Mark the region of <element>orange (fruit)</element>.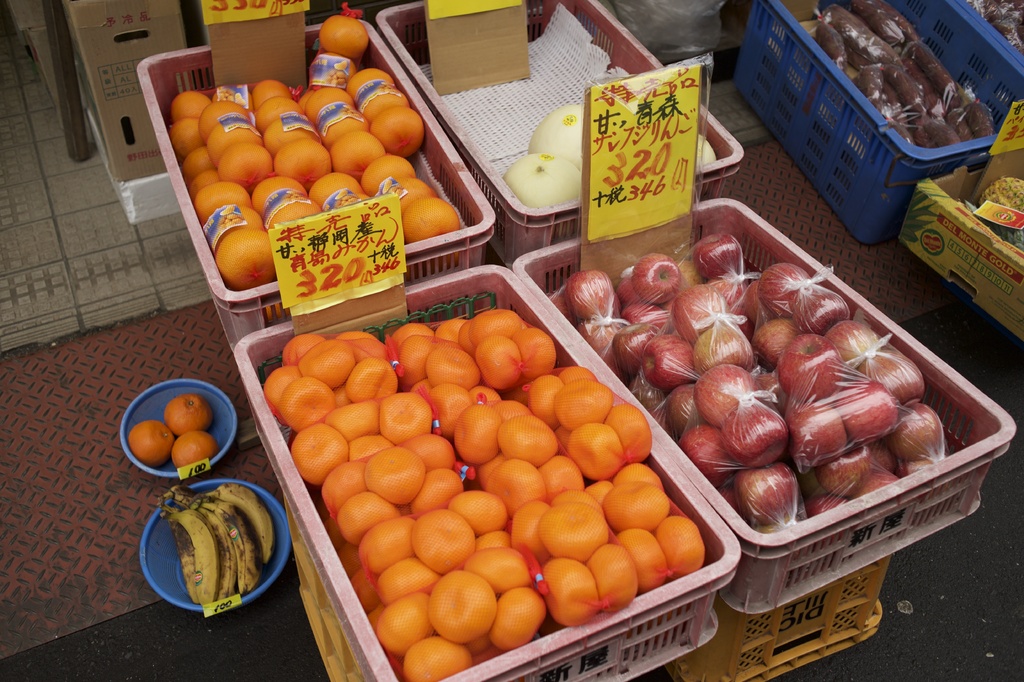
Region: locate(381, 553, 424, 596).
